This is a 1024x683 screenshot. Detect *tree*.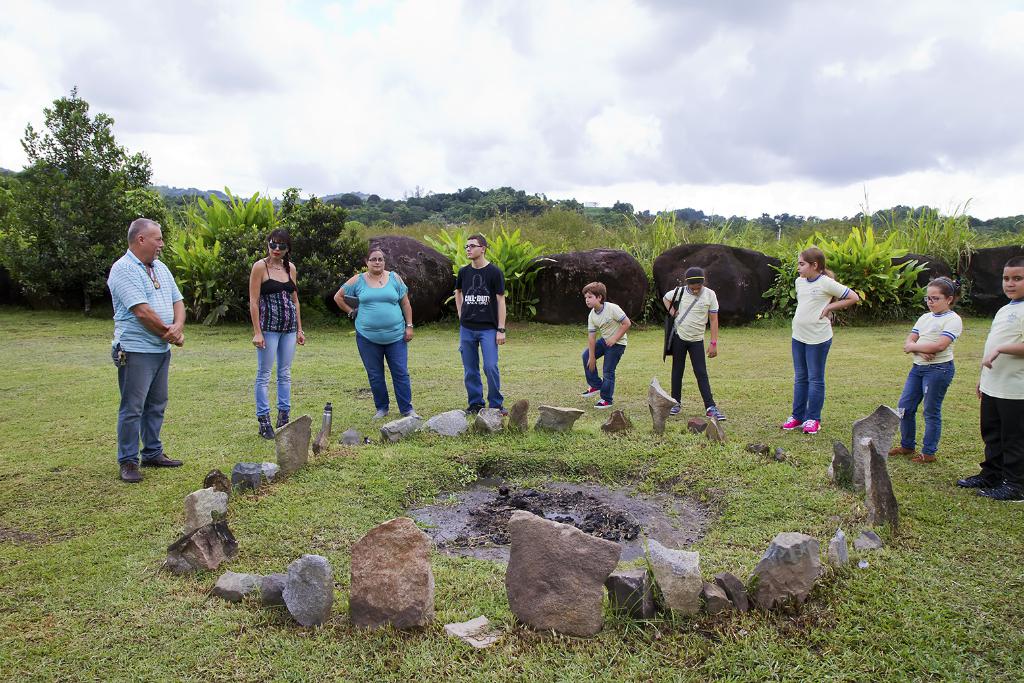
box=[14, 85, 148, 281].
